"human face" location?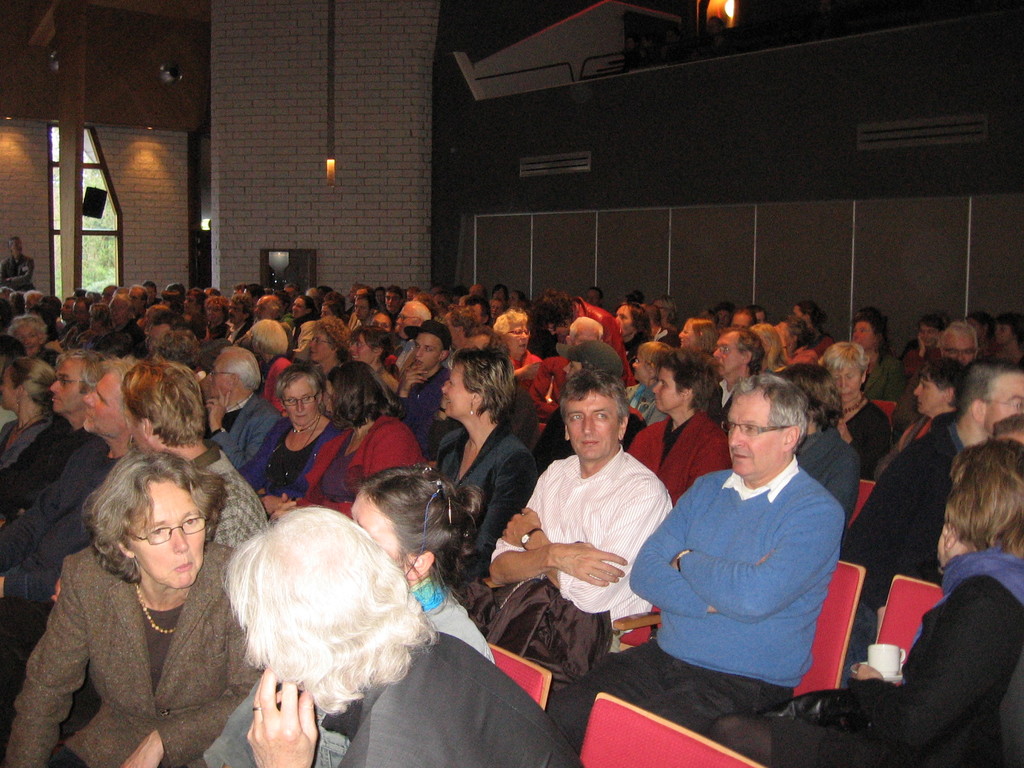
207/352/229/399
